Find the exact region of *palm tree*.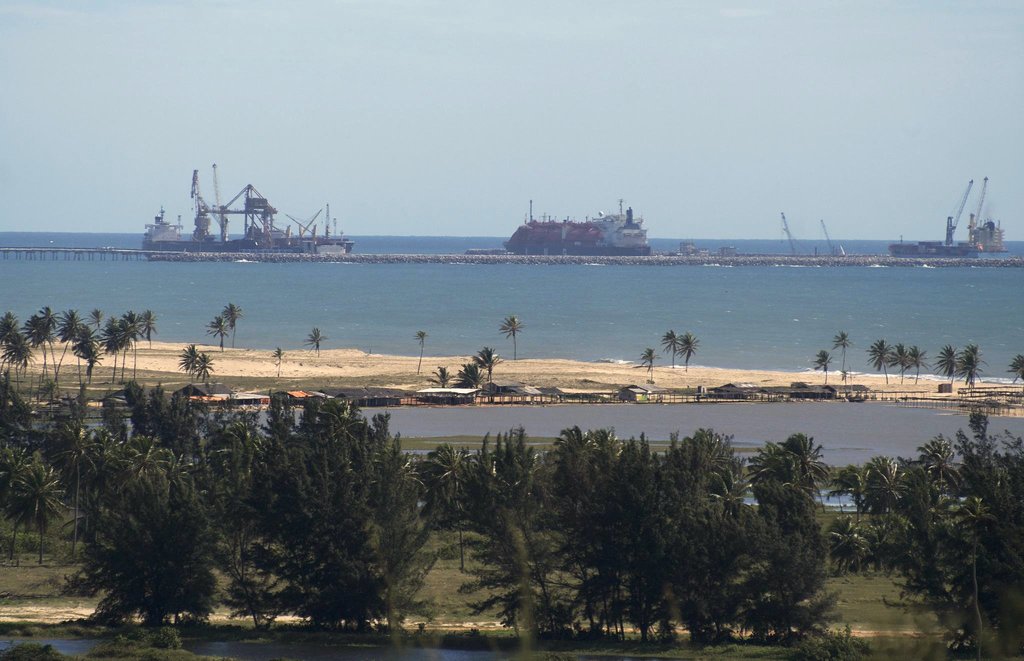
Exact region: <region>884, 341, 907, 388</region>.
